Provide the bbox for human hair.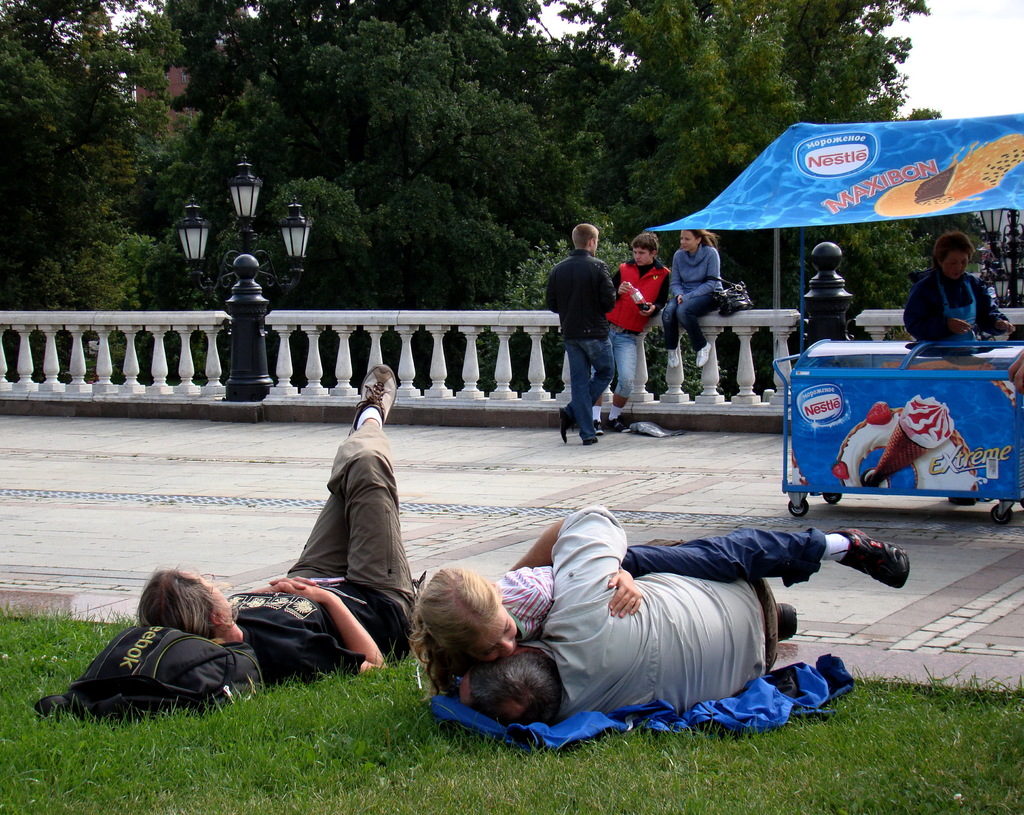
[401,571,530,711].
